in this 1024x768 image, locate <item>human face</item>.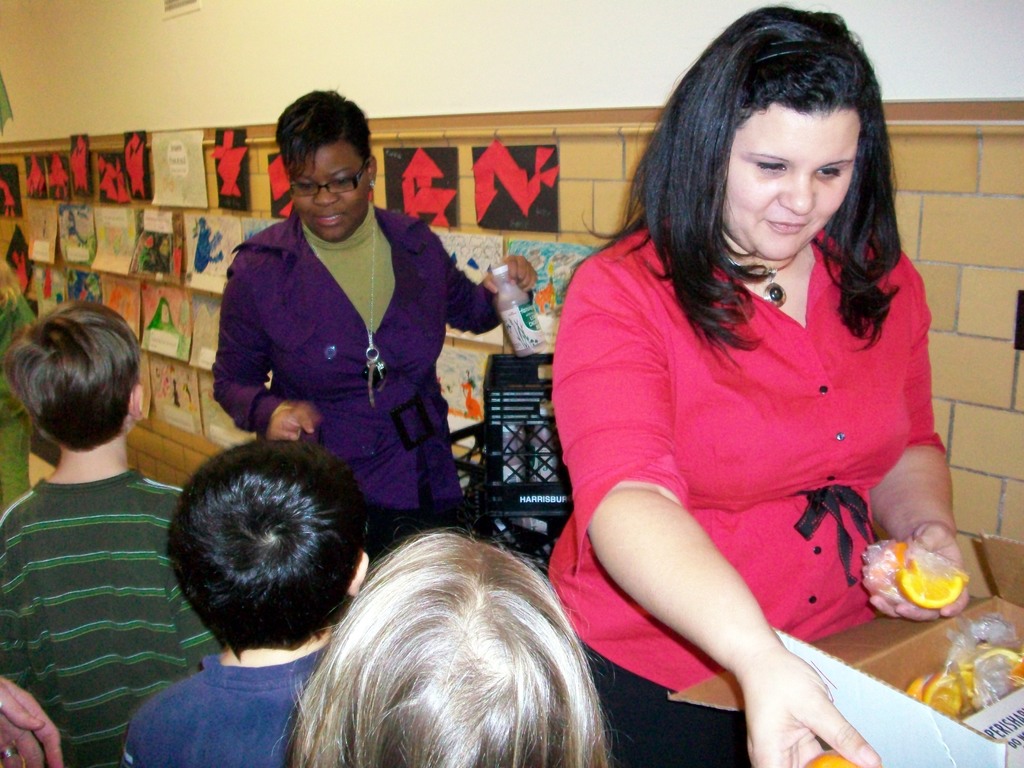
Bounding box: bbox=(730, 108, 864, 257).
